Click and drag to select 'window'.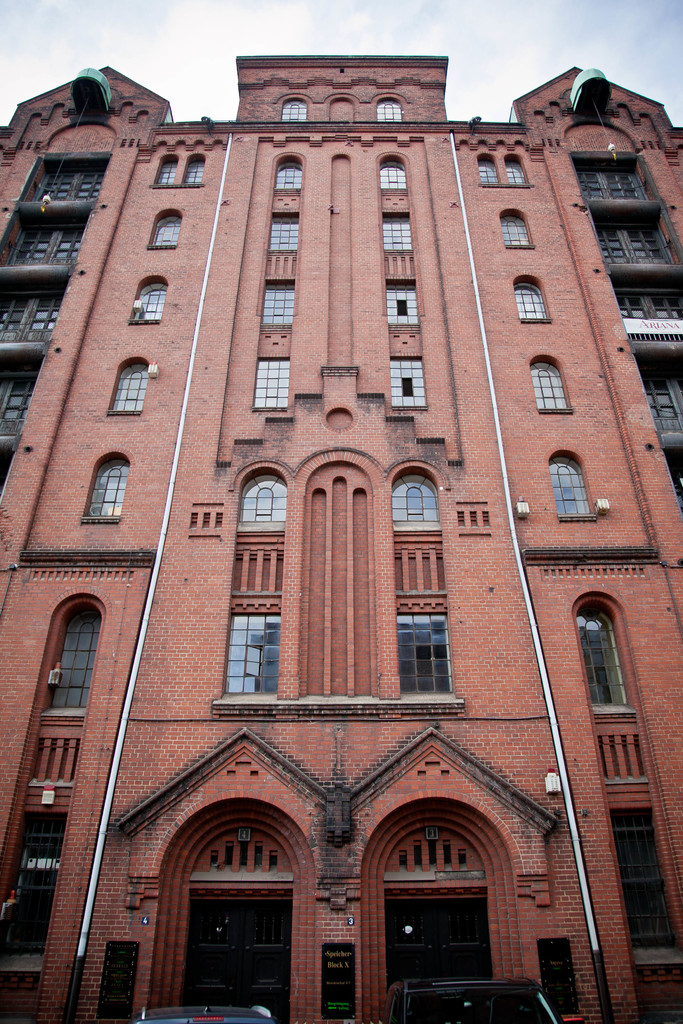
Selection: <region>0, 278, 63, 363</region>.
